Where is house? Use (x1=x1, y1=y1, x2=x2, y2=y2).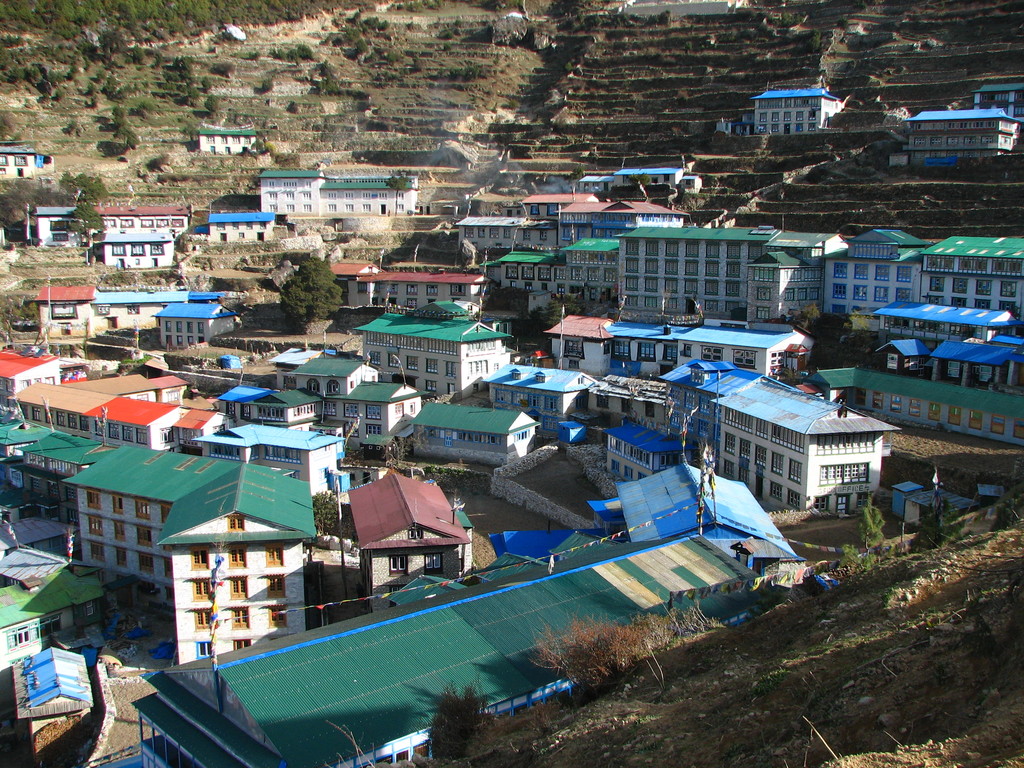
(x1=153, y1=293, x2=239, y2=344).
